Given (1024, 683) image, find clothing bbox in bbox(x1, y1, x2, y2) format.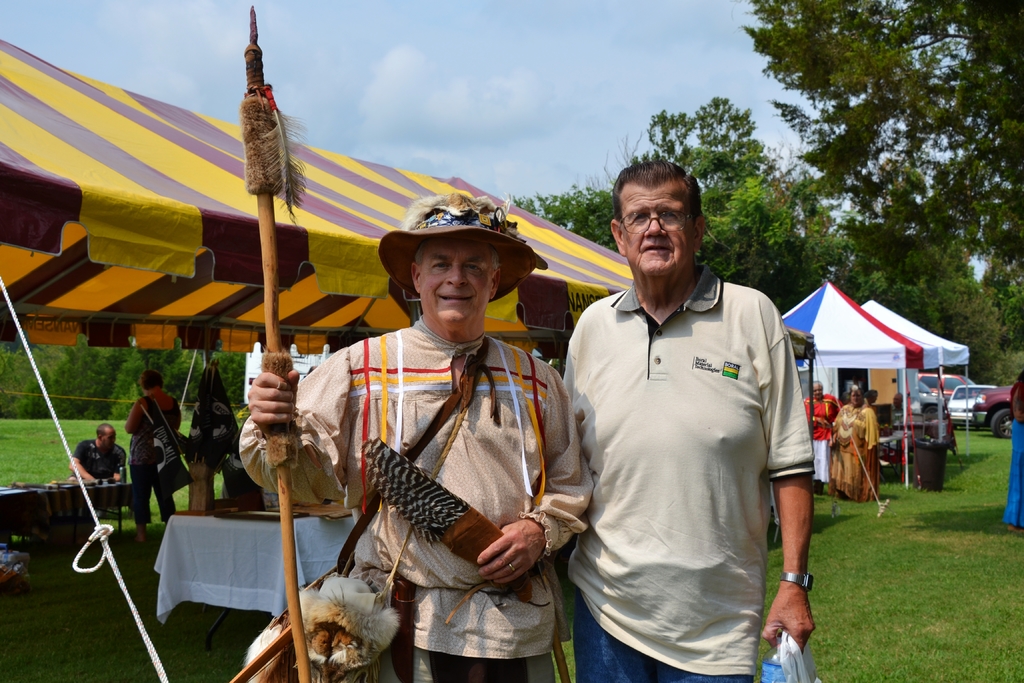
bbox(1002, 383, 1023, 525).
